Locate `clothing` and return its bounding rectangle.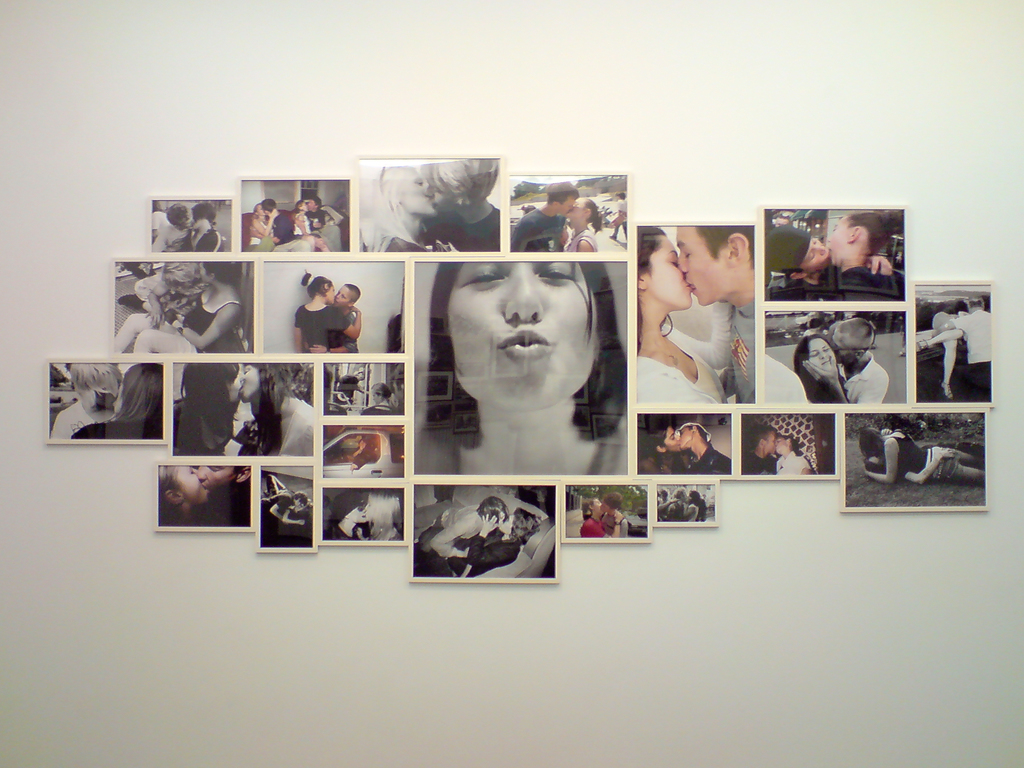
838/268/904/300.
